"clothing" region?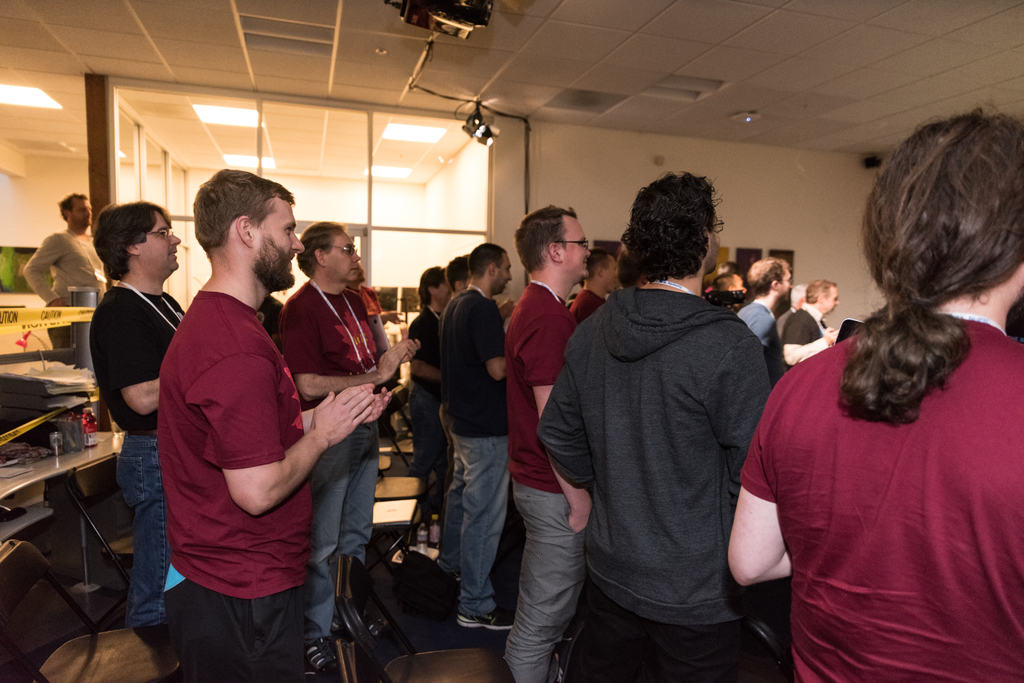
{"left": 426, "top": 278, "right": 504, "bottom": 630}
